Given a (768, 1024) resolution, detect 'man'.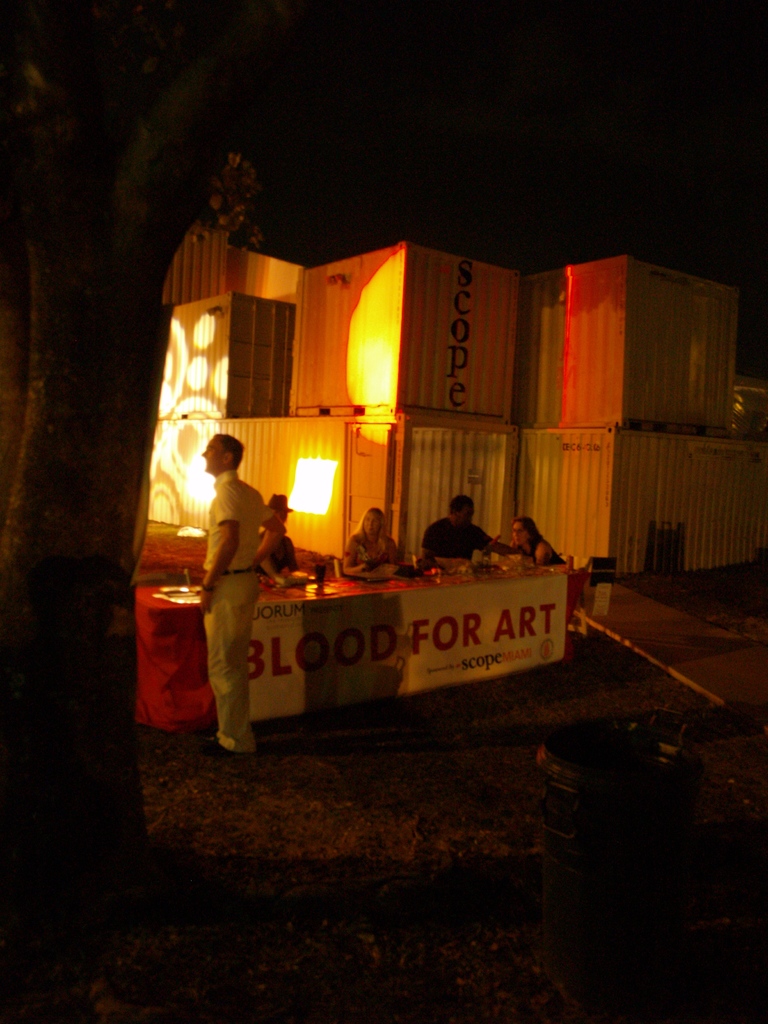
l=419, t=497, r=518, b=574.
